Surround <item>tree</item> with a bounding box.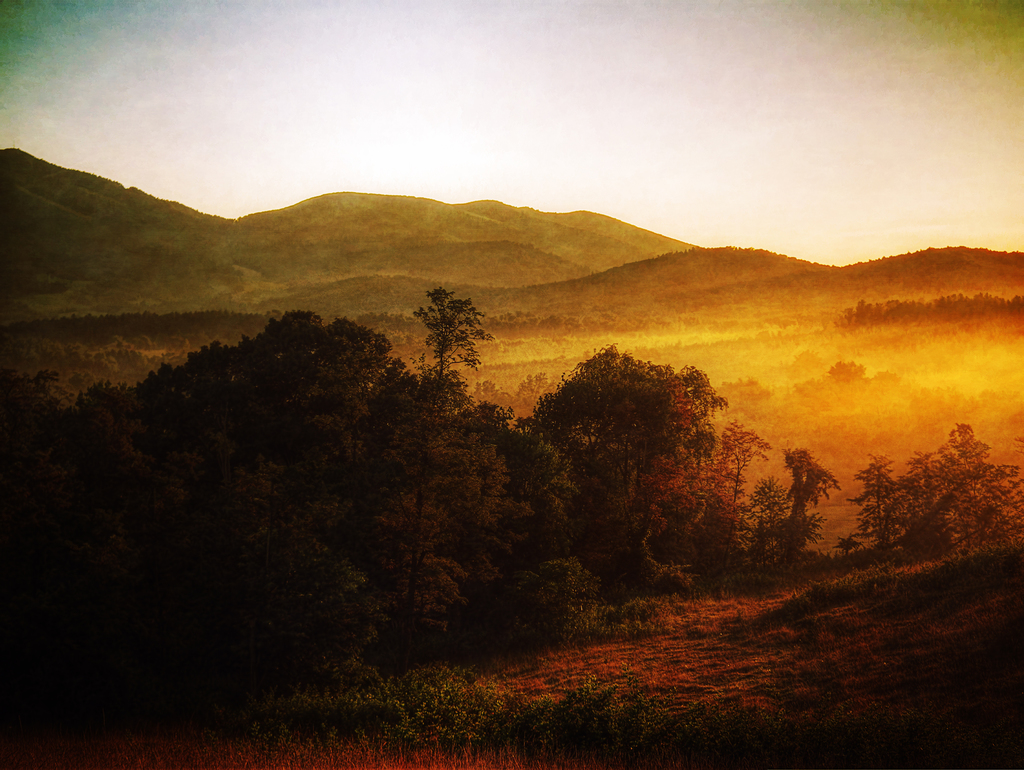
836:453:907:568.
